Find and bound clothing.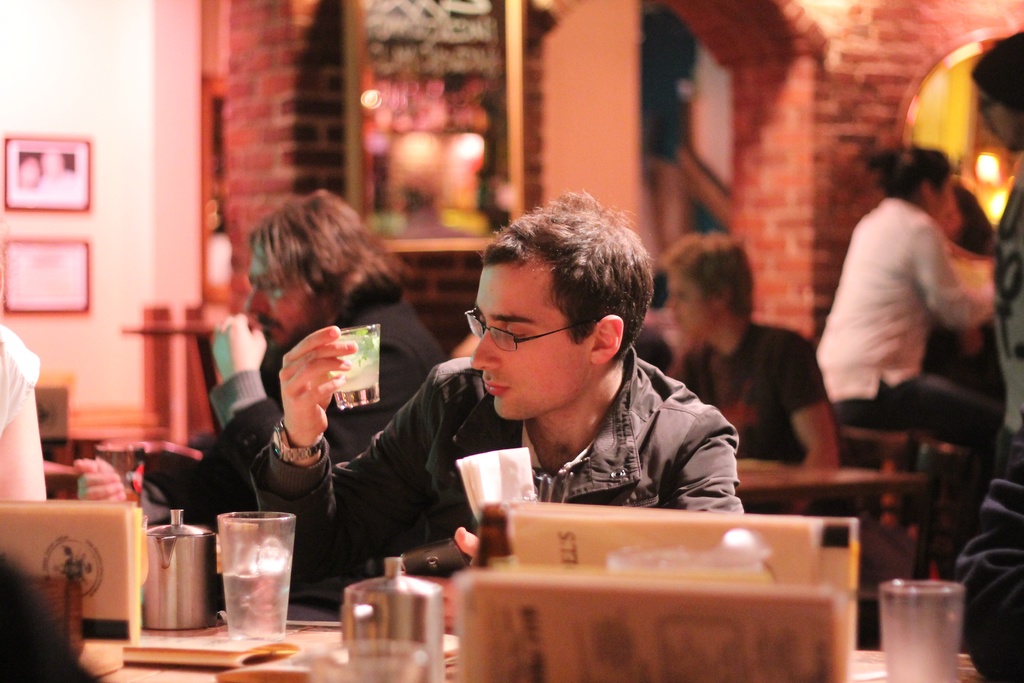
Bound: box=[818, 189, 1003, 553].
